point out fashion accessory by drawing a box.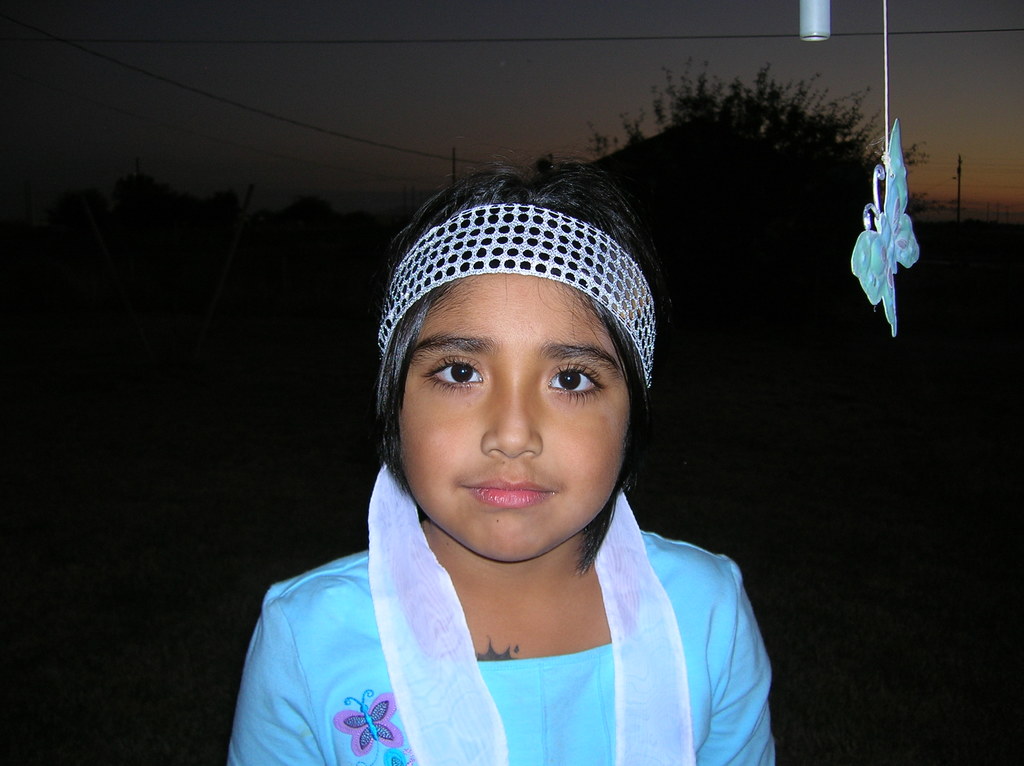
(367,461,695,765).
